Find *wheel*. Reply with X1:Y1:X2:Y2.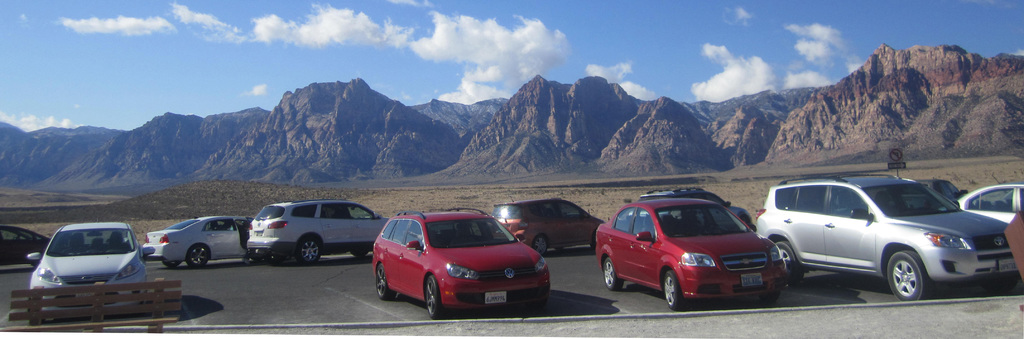
604:261:623:290.
